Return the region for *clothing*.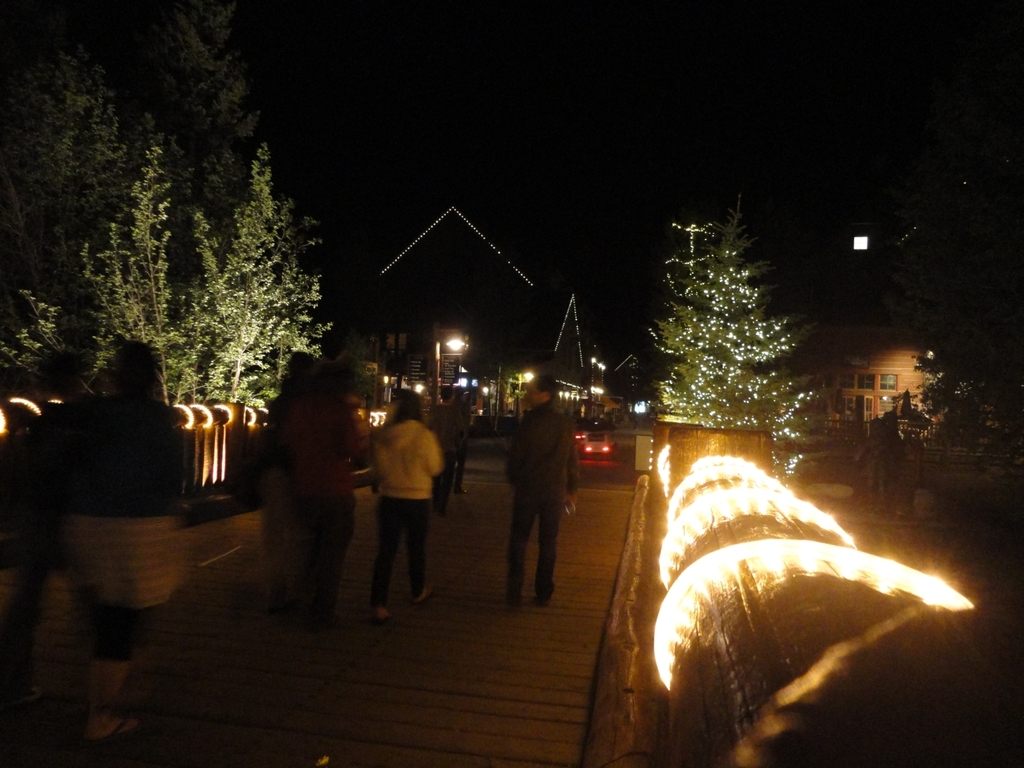
(left=354, top=394, right=444, bottom=615).
